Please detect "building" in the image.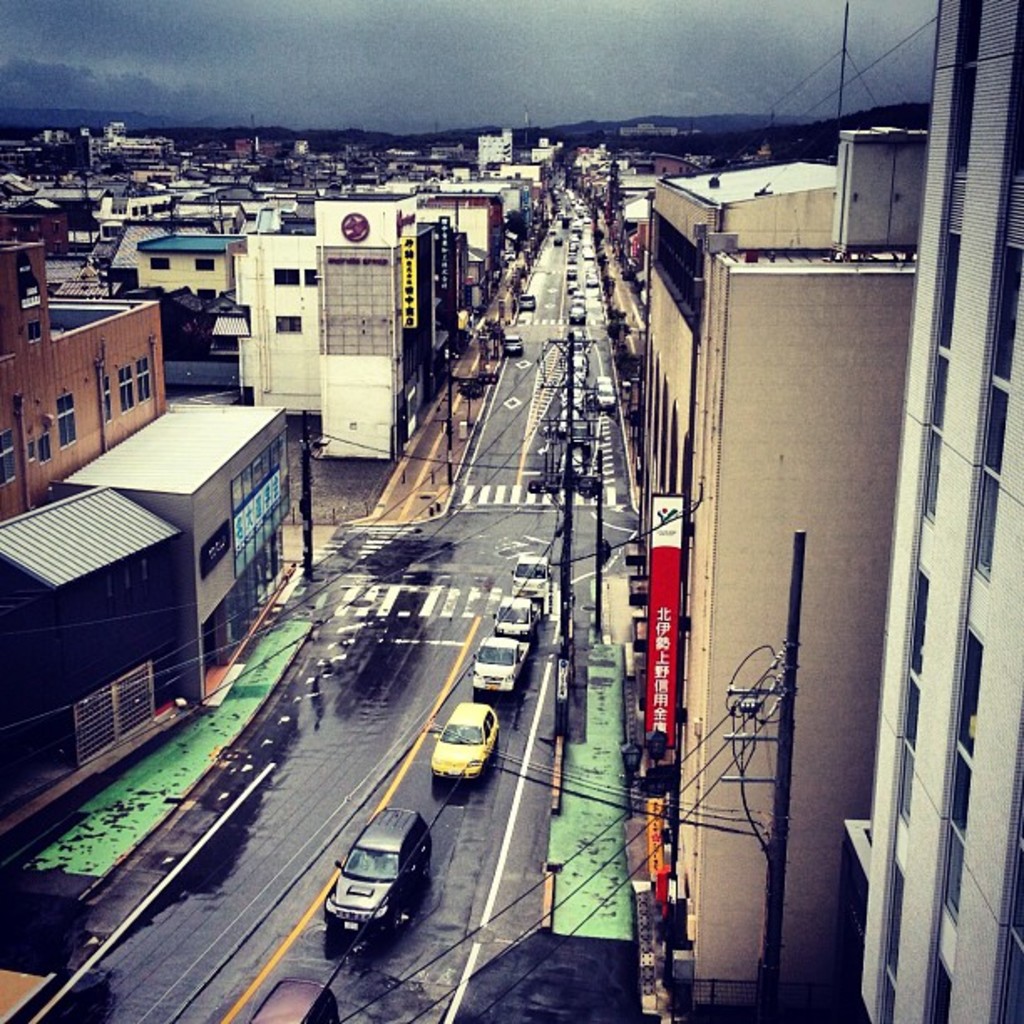
(x1=0, y1=243, x2=171, y2=510).
